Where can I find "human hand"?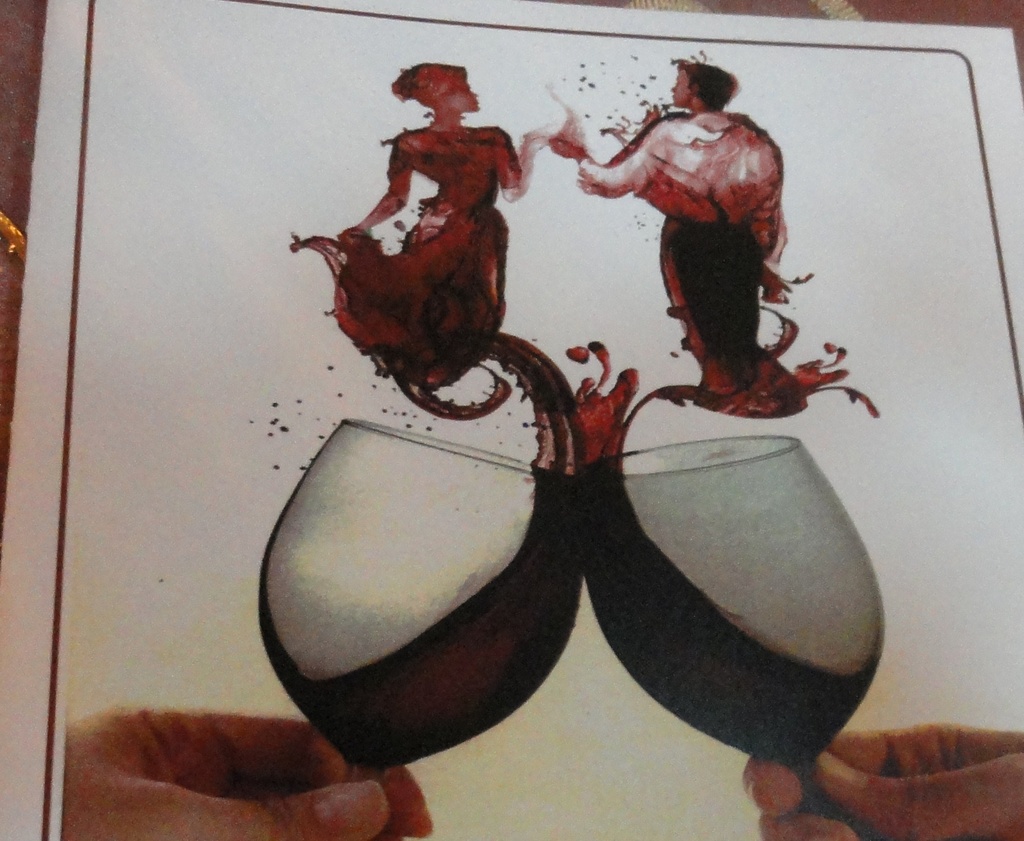
You can find it at rect(338, 221, 372, 240).
